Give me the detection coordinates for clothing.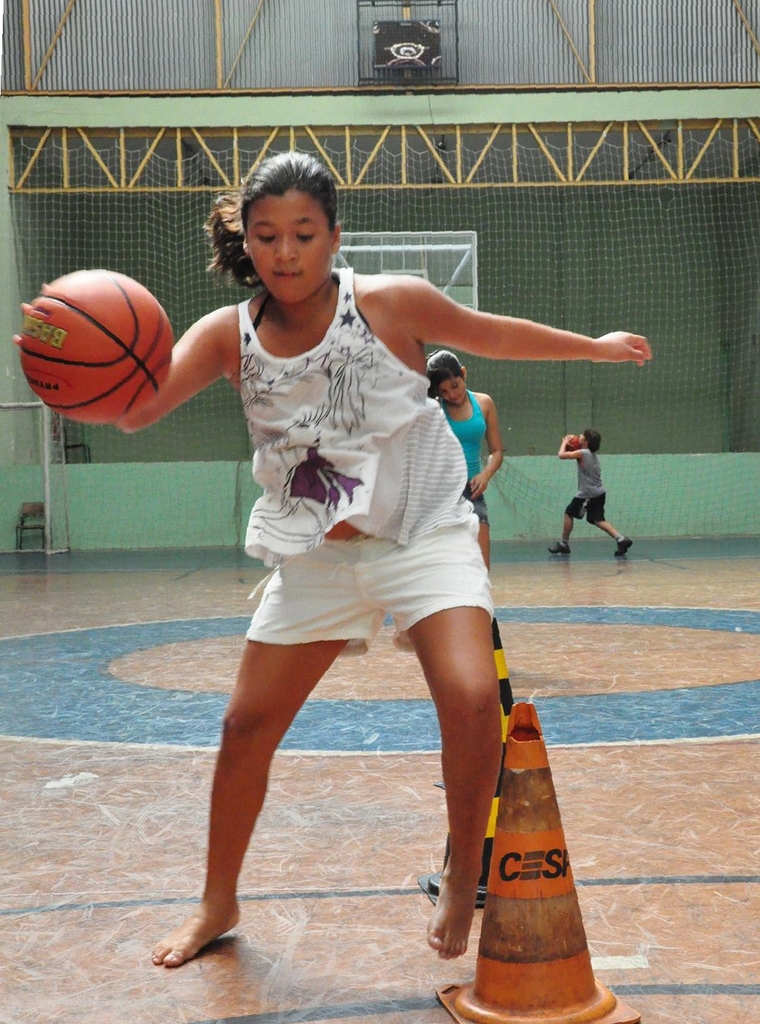
[554, 431, 613, 528].
